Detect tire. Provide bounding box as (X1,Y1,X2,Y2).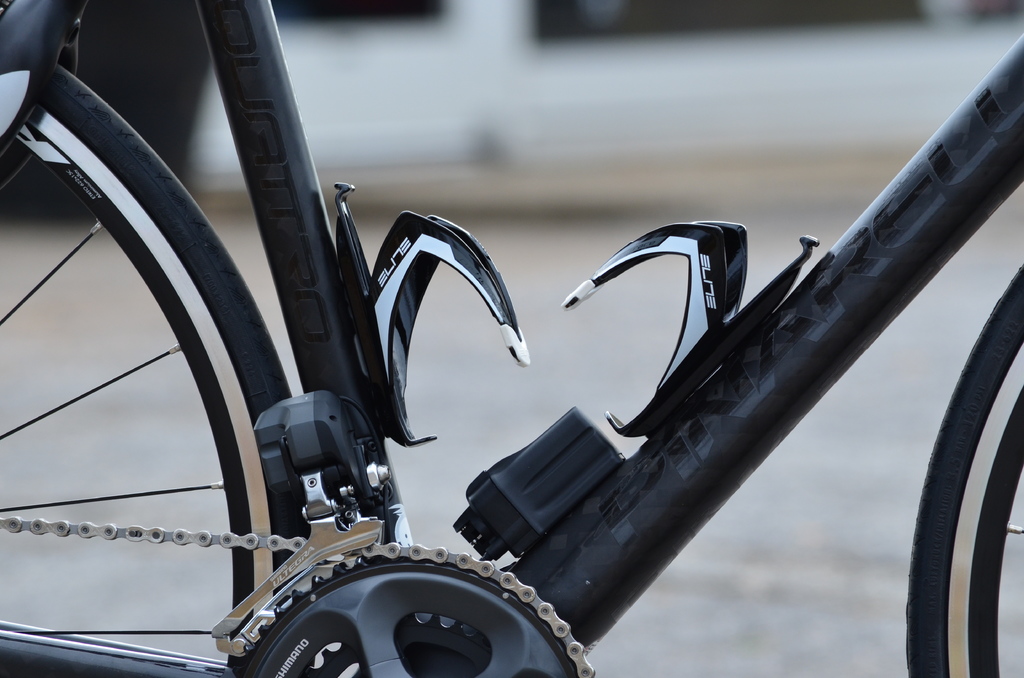
(900,275,1023,677).
